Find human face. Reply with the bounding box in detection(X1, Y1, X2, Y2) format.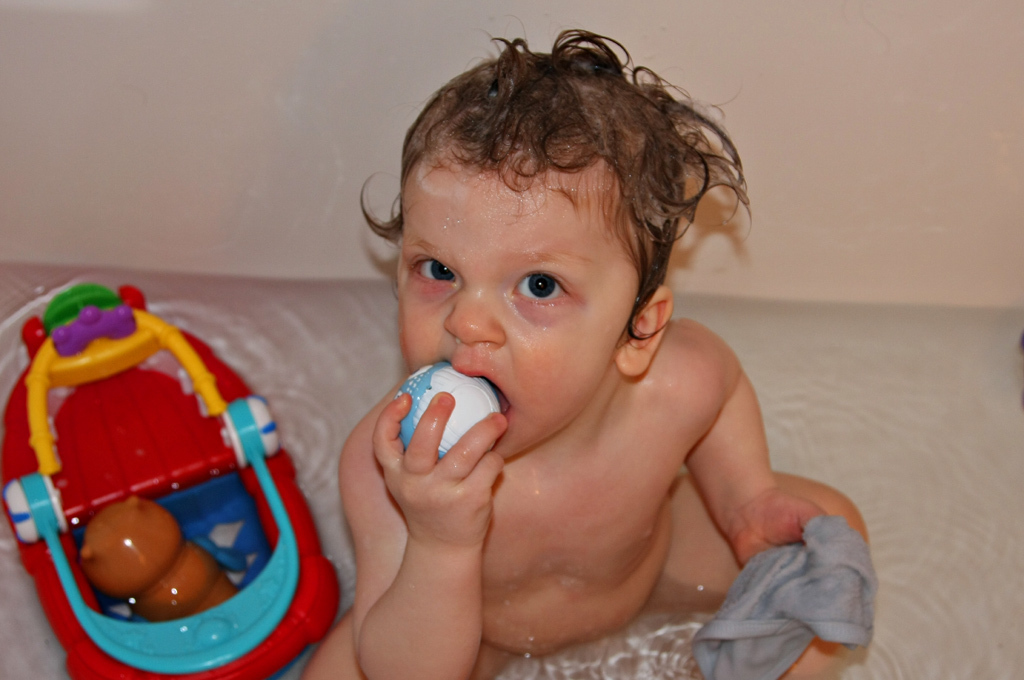
detection(394, 137, 639, 463).
